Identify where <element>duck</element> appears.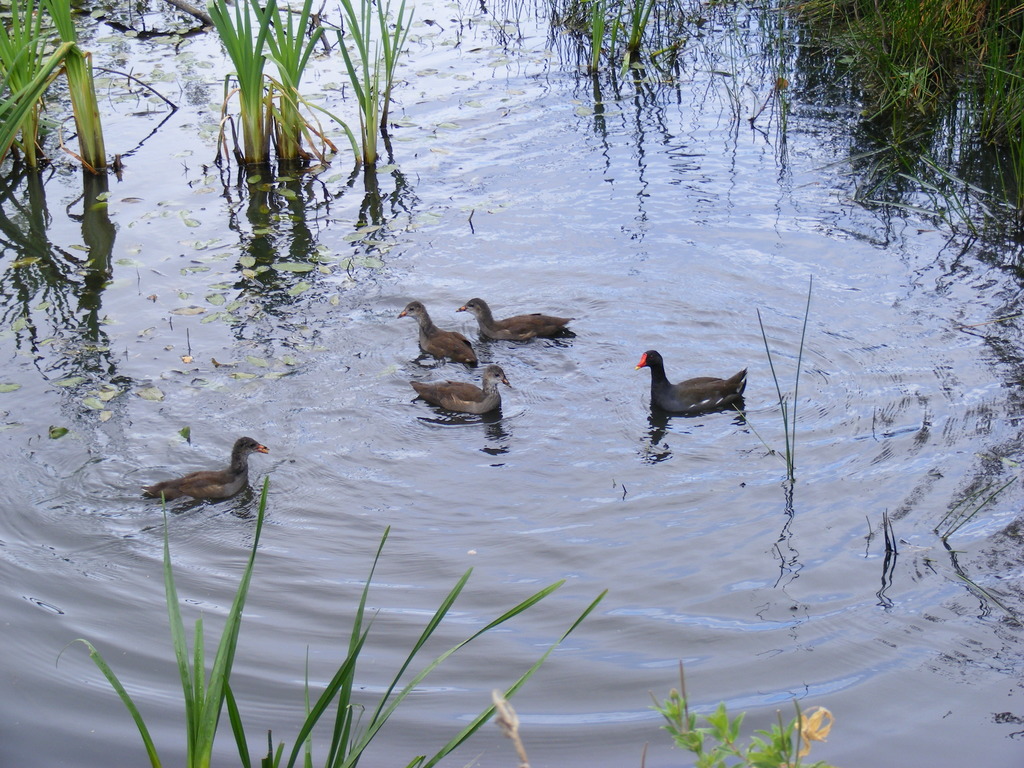
Appears at {"x1": 627, "y1": 342, "x2": 762, "y2": 429}.
